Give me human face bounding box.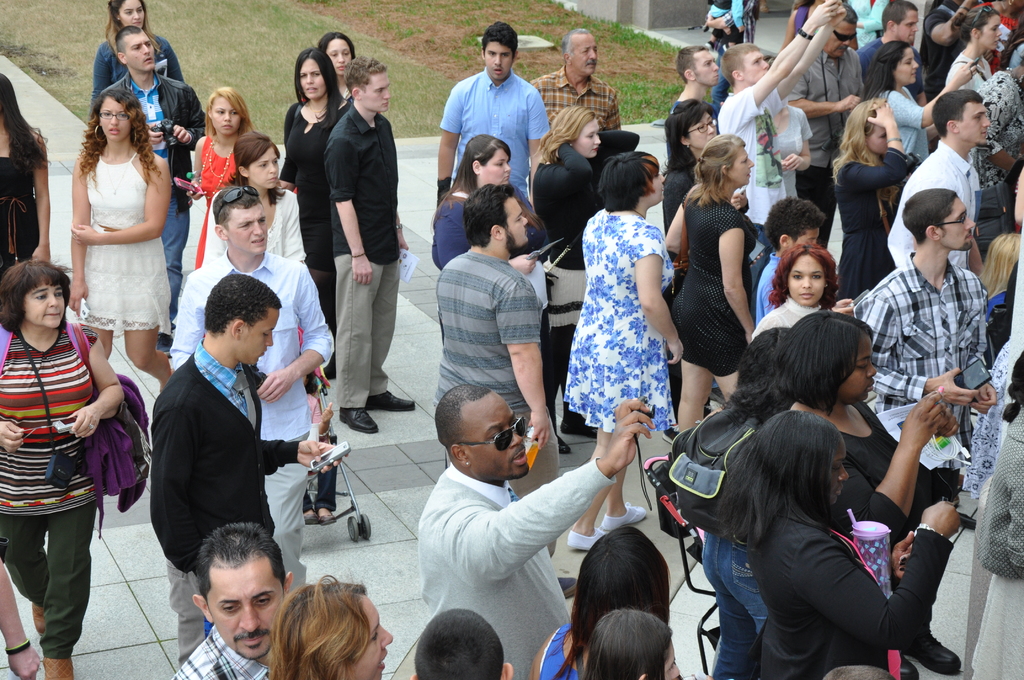
(left=120, top=27, right=152, bottom=74).
